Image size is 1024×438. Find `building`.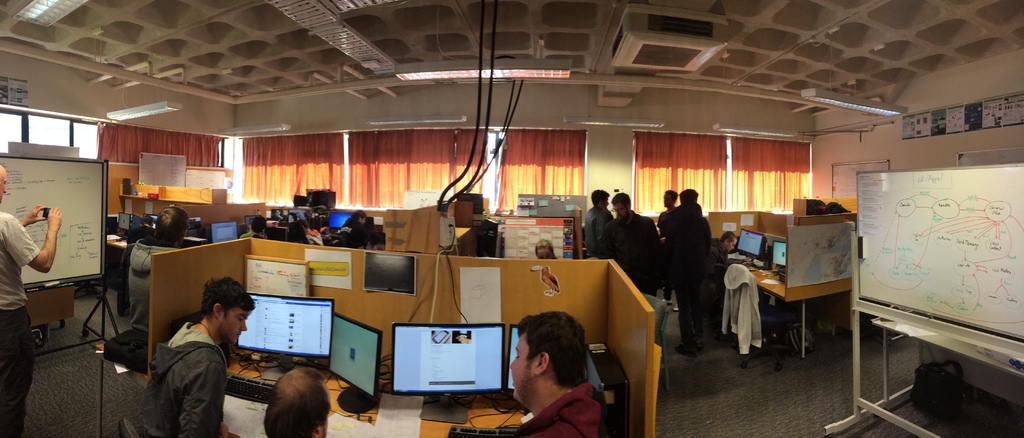
0/0/1023/437.
